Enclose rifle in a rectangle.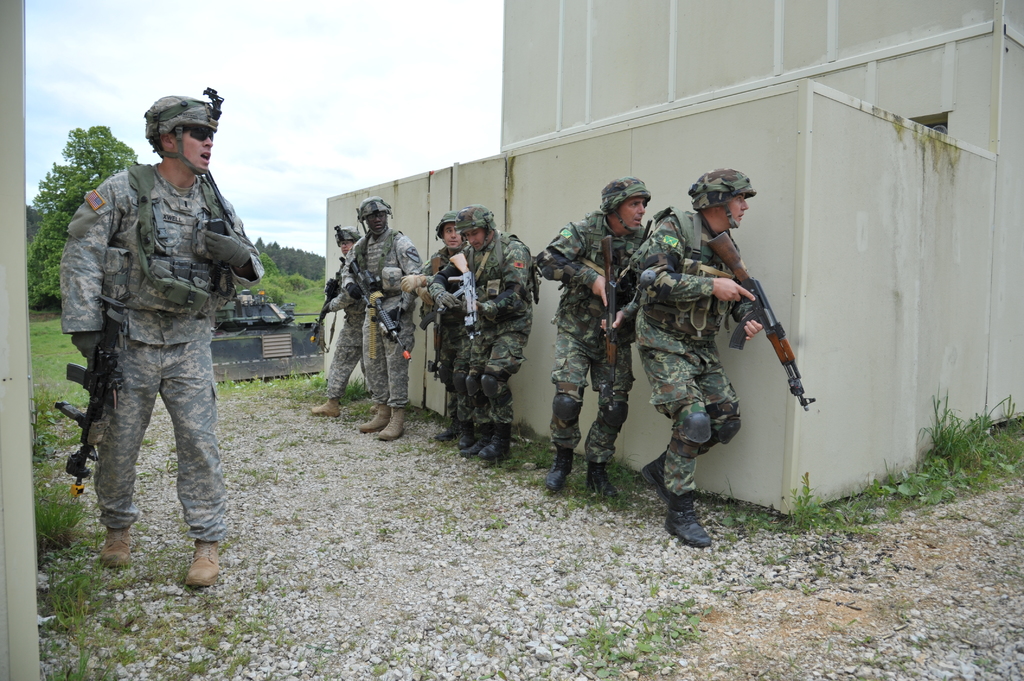
crop(49, 297, 131, 504).
